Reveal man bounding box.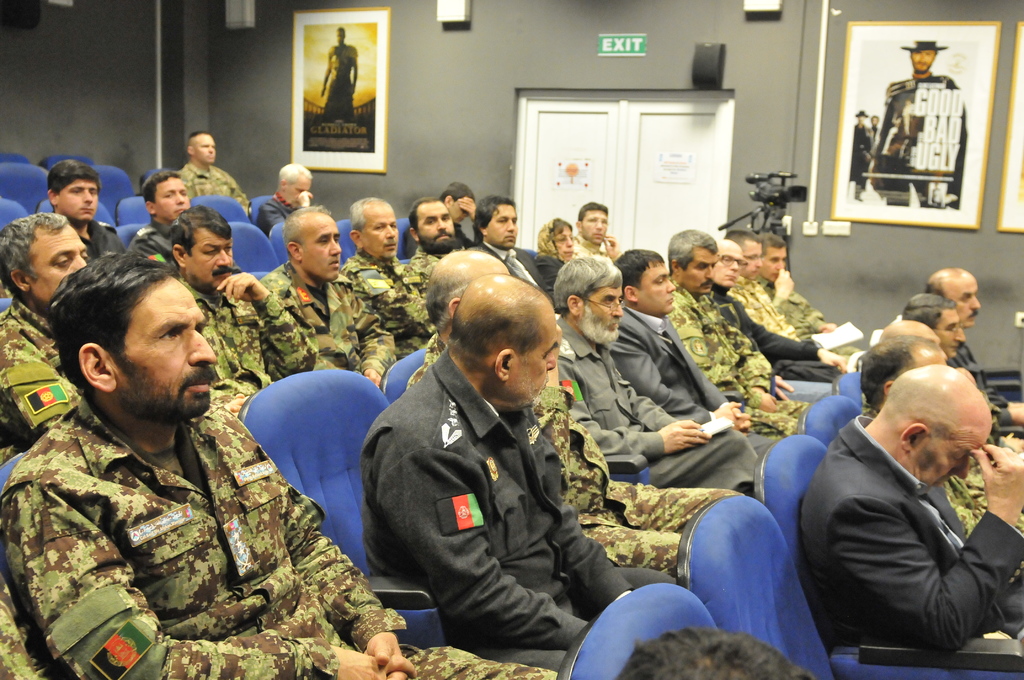
Revealed: 761,234,856,350.
